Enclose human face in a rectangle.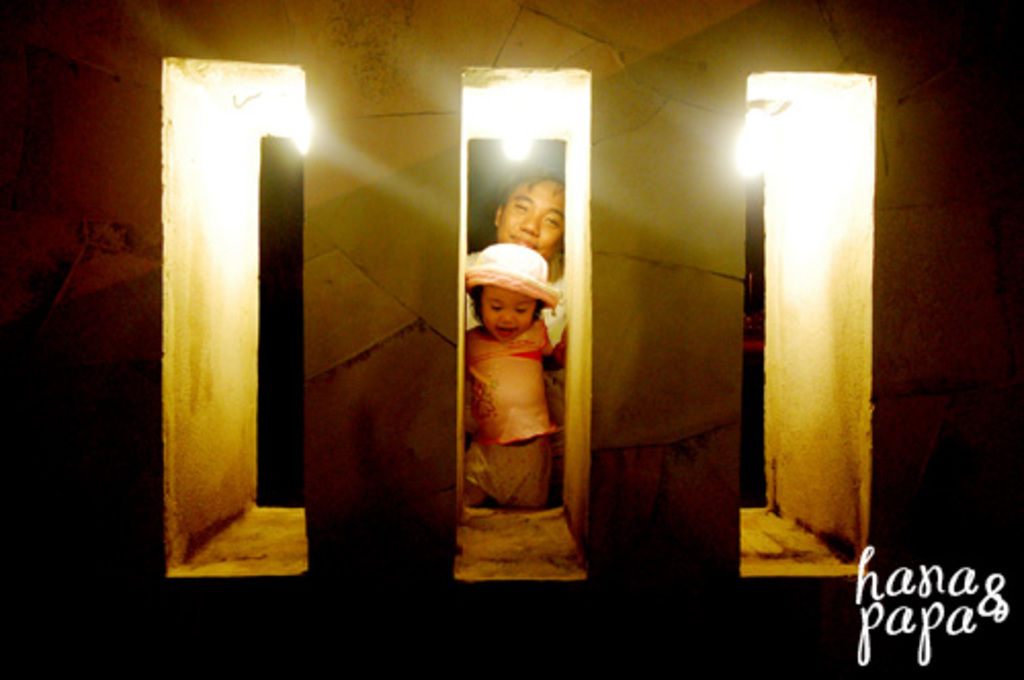
(498, 182, 563, 258).
